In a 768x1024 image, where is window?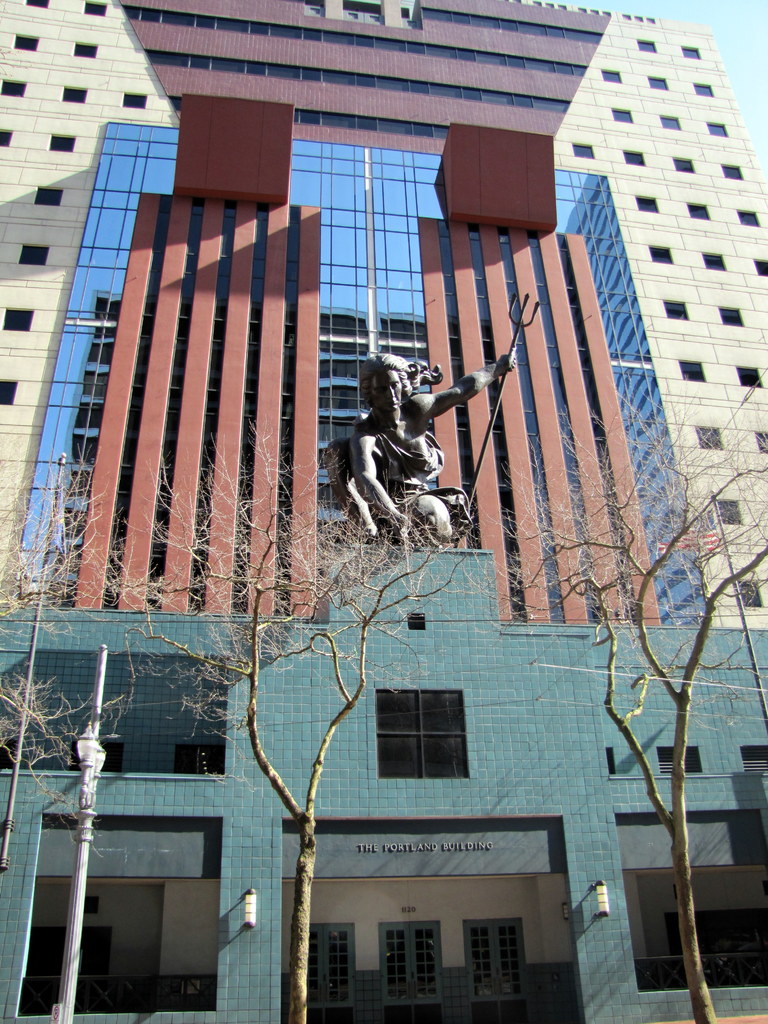
72 34 100 63.
